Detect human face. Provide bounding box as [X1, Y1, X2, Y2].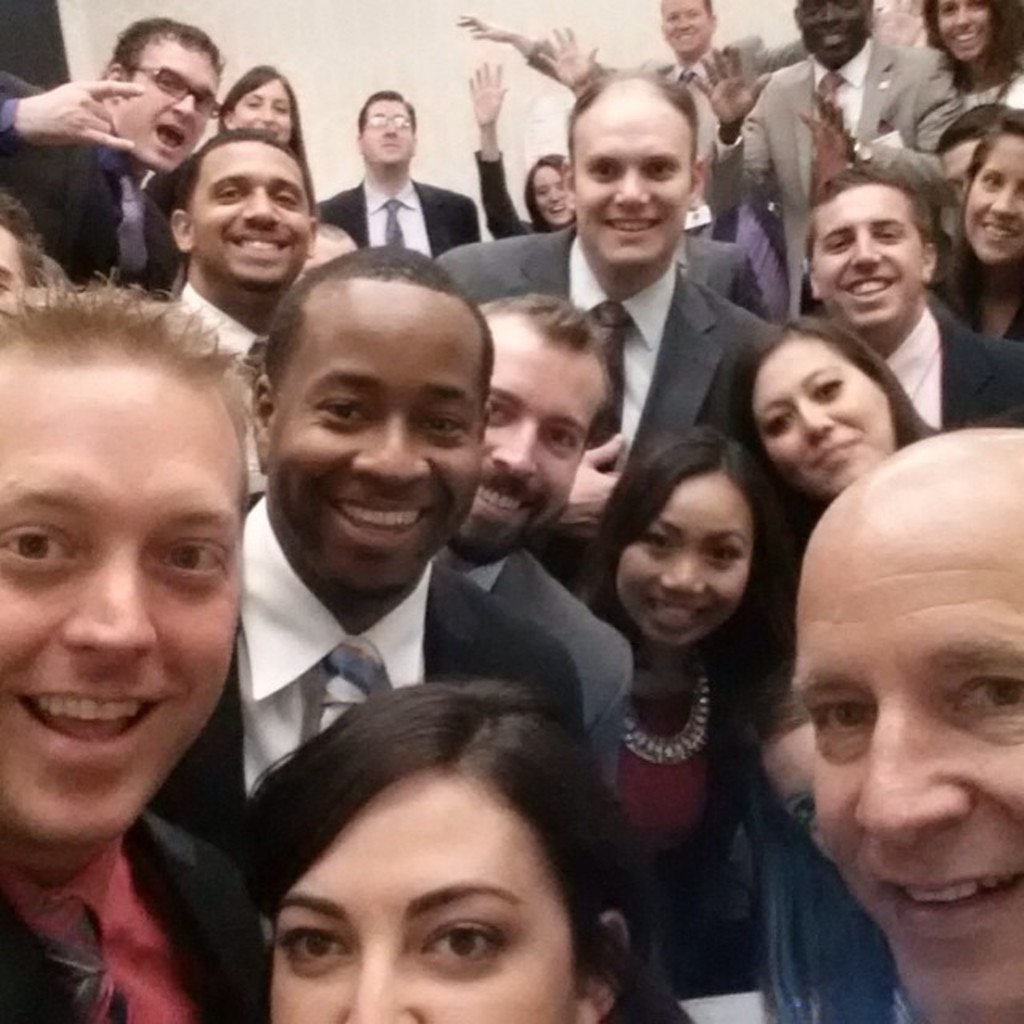
[755, 333, 891, 494].
